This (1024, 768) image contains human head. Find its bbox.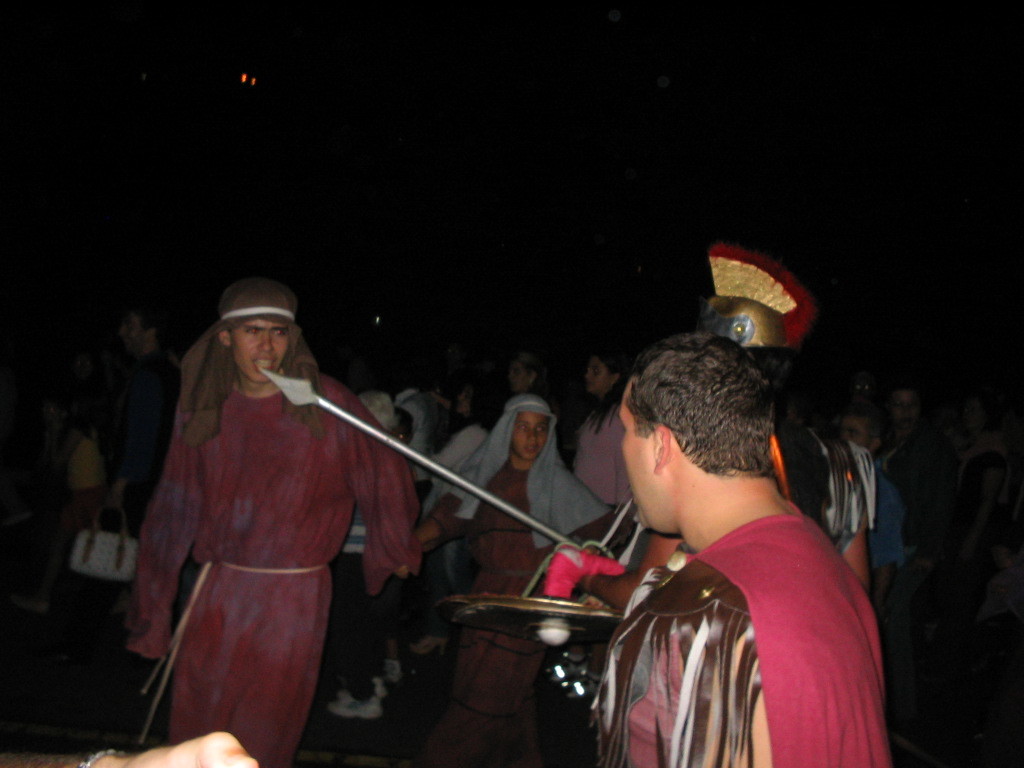
bbox(201, 287, 304, 392).
